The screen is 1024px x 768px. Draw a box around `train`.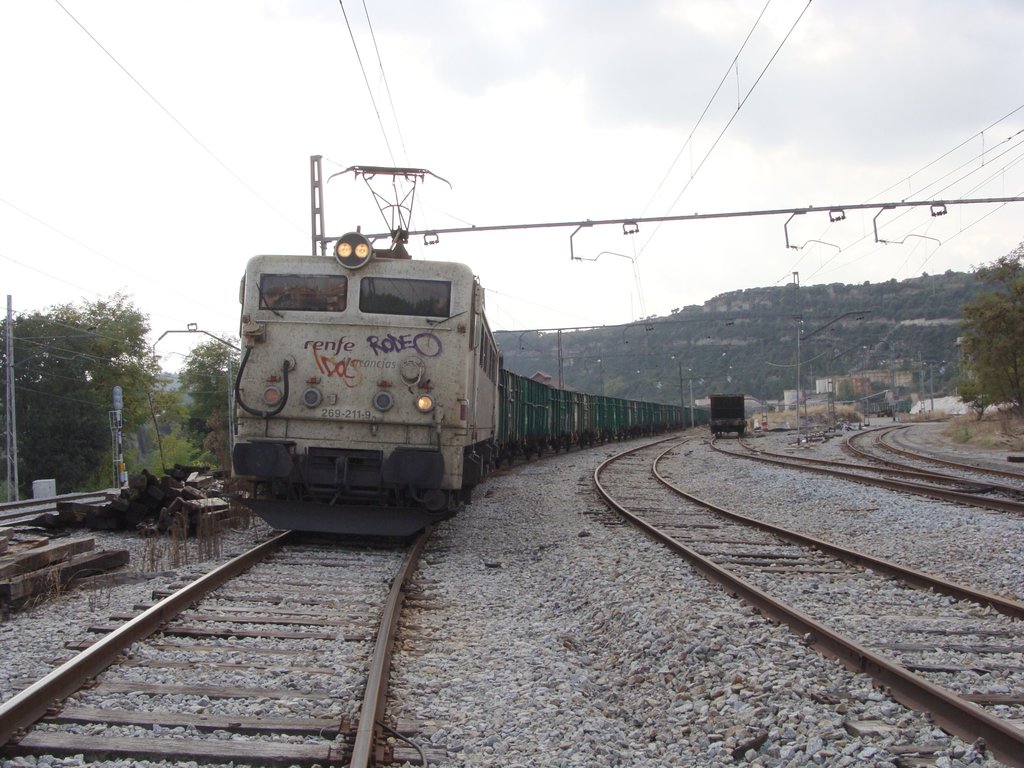
(711, 388, 747, 433).
